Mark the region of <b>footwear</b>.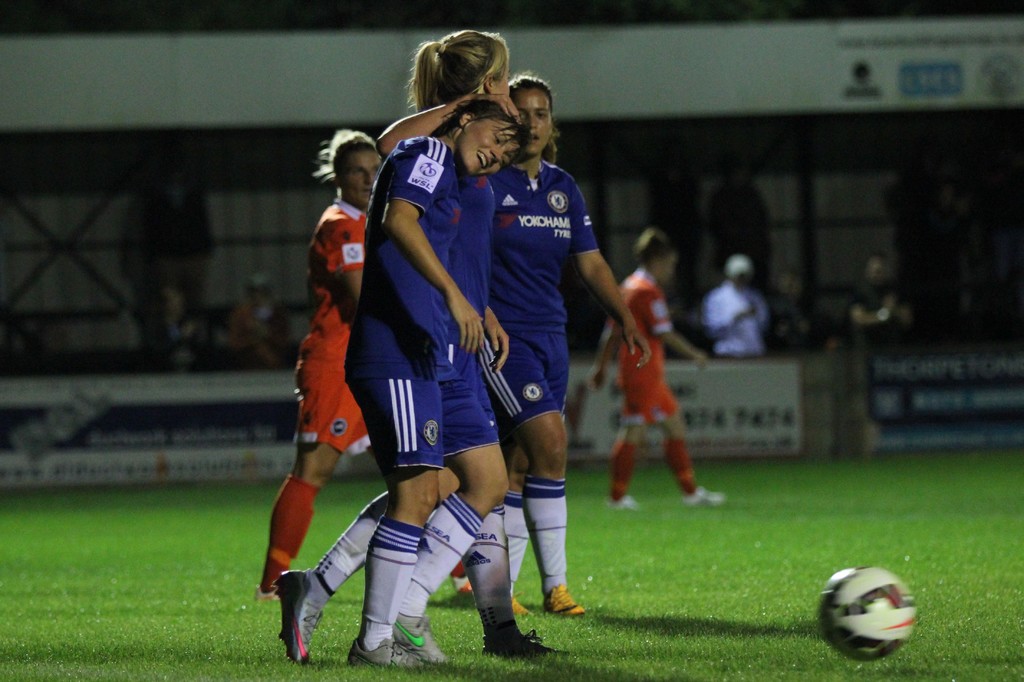
Region: 509:593:534:617.
